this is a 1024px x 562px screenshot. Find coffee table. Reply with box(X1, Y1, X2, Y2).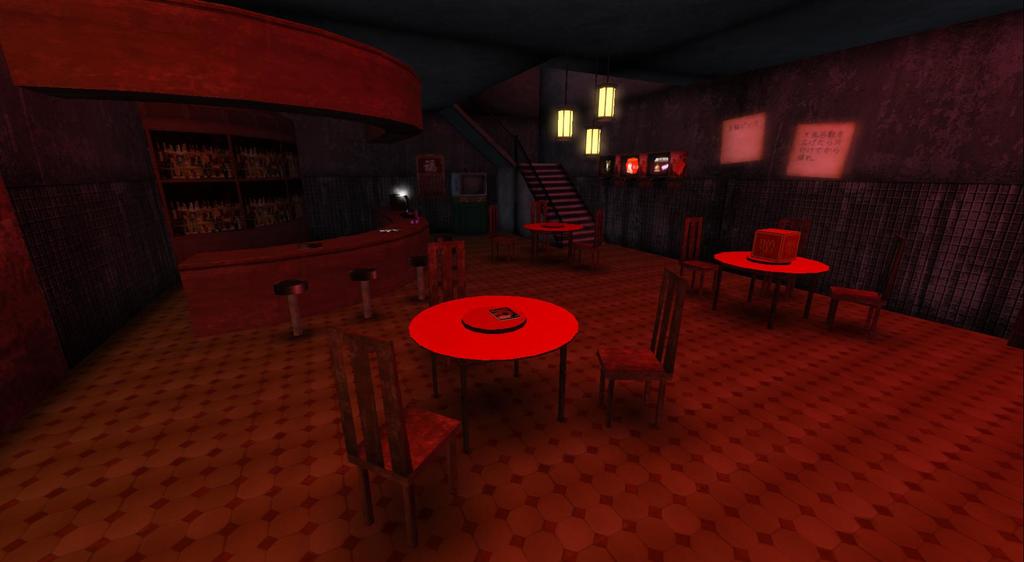
box(522, 220, 581, 266).
